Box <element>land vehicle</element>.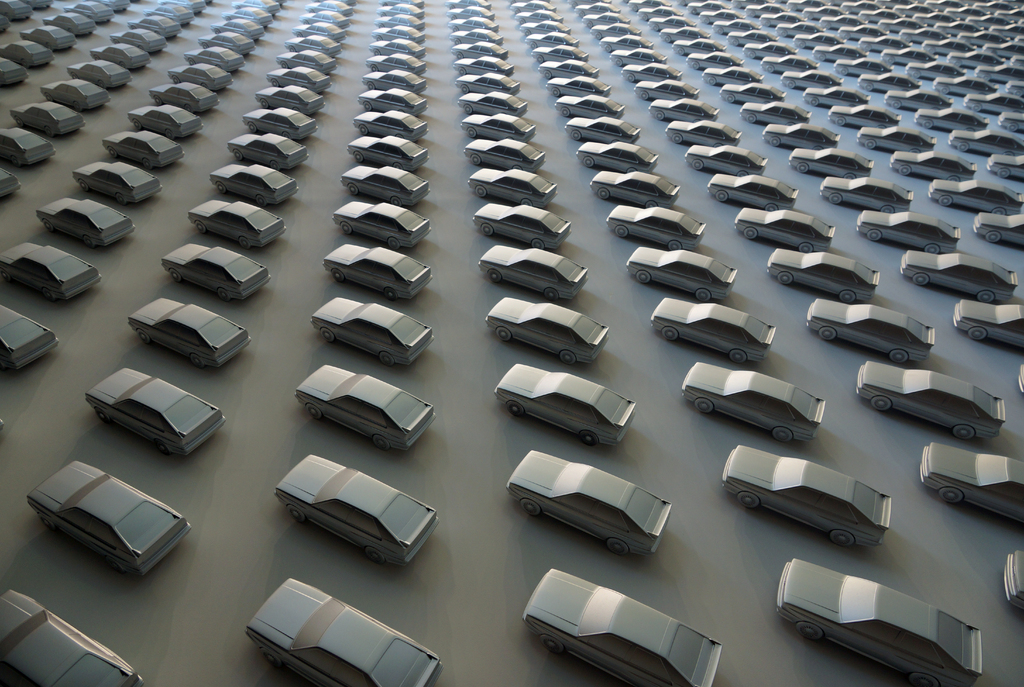
<region>856, 72, 922, 89</region>.
